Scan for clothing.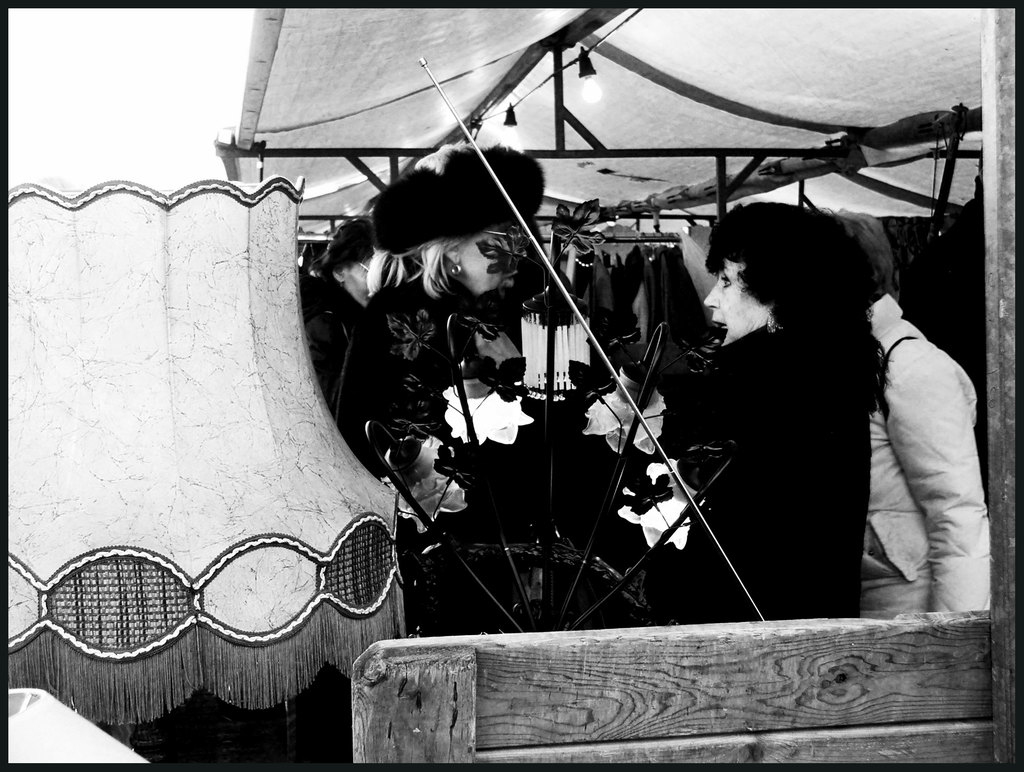
Scan result: [left=330, top=266, right=516, bottom=487].
